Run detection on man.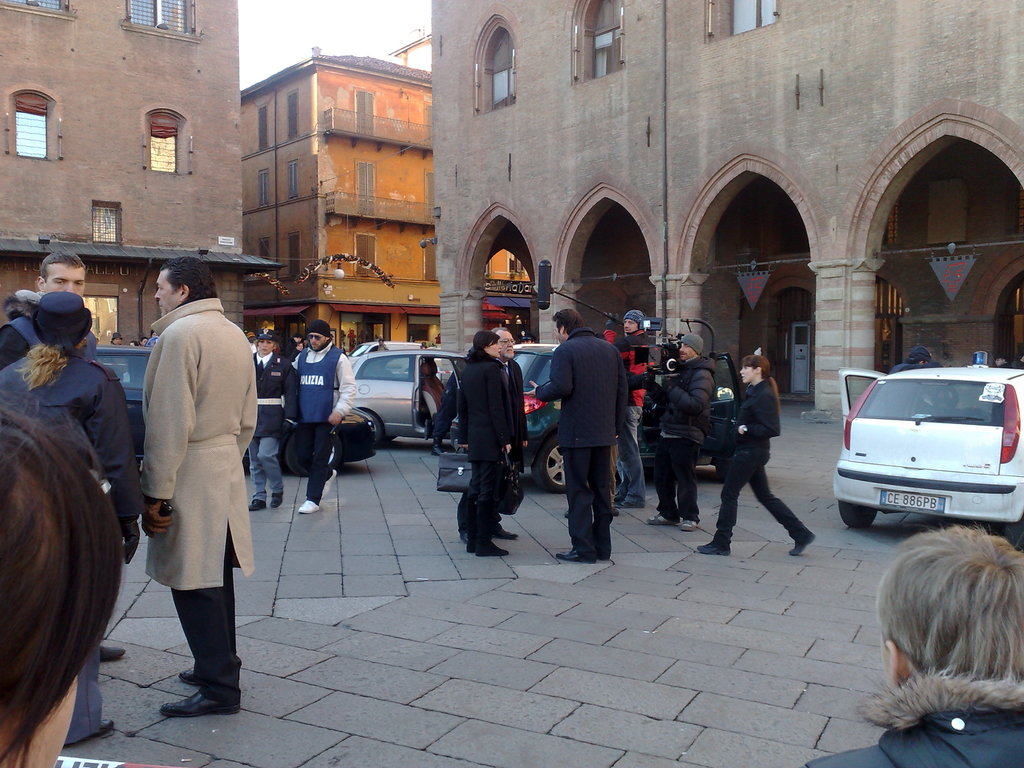
Result: (x1=111, y1=331, x2=124, y2=344).
